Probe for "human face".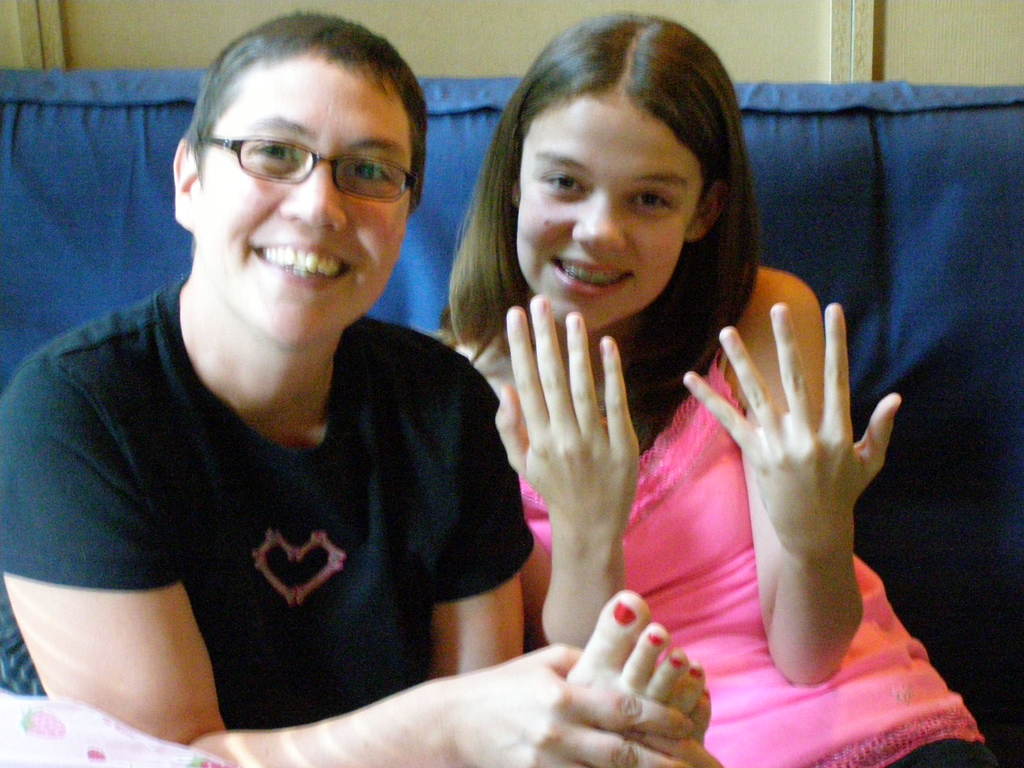
Probe result: rect(516, 88, 705, 331).
